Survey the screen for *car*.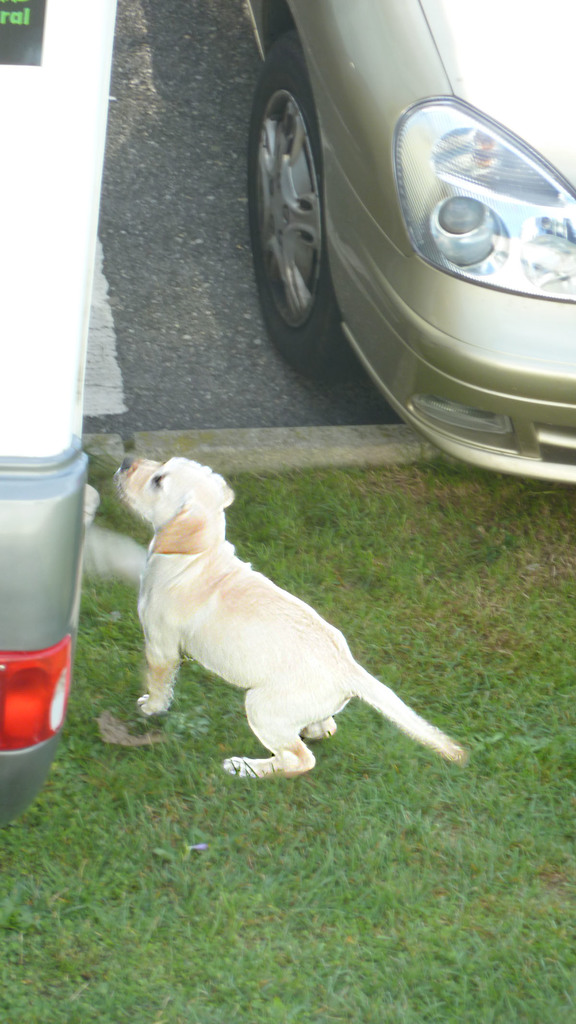
Survey found: x1=0 y1=0 x2=132 y2=812.
